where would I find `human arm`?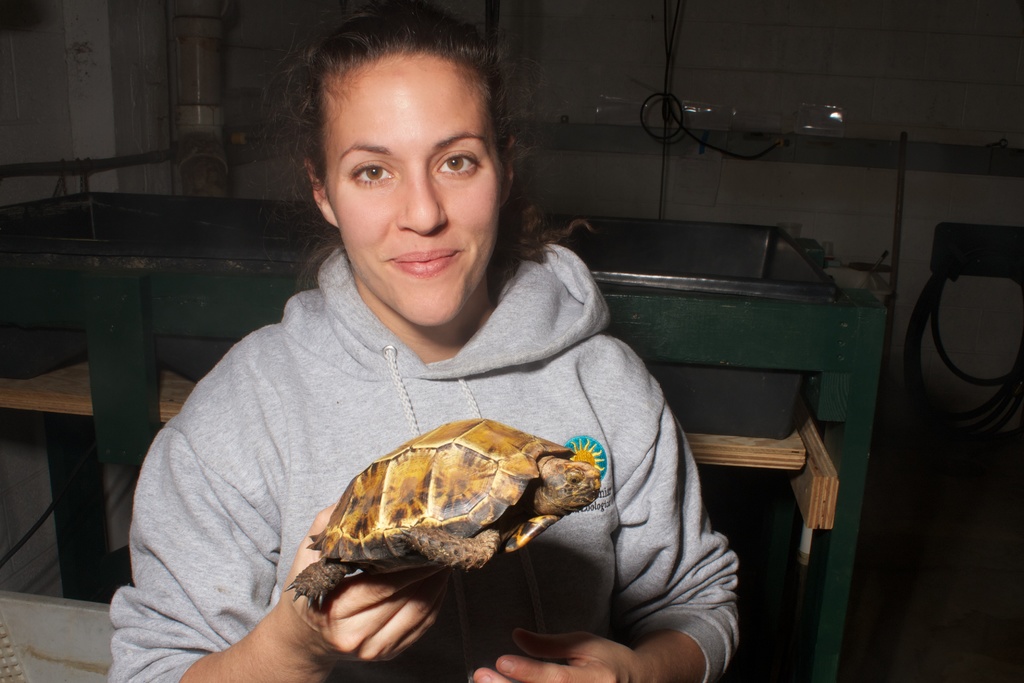
At bbox=(453, 331, 746, 682).
